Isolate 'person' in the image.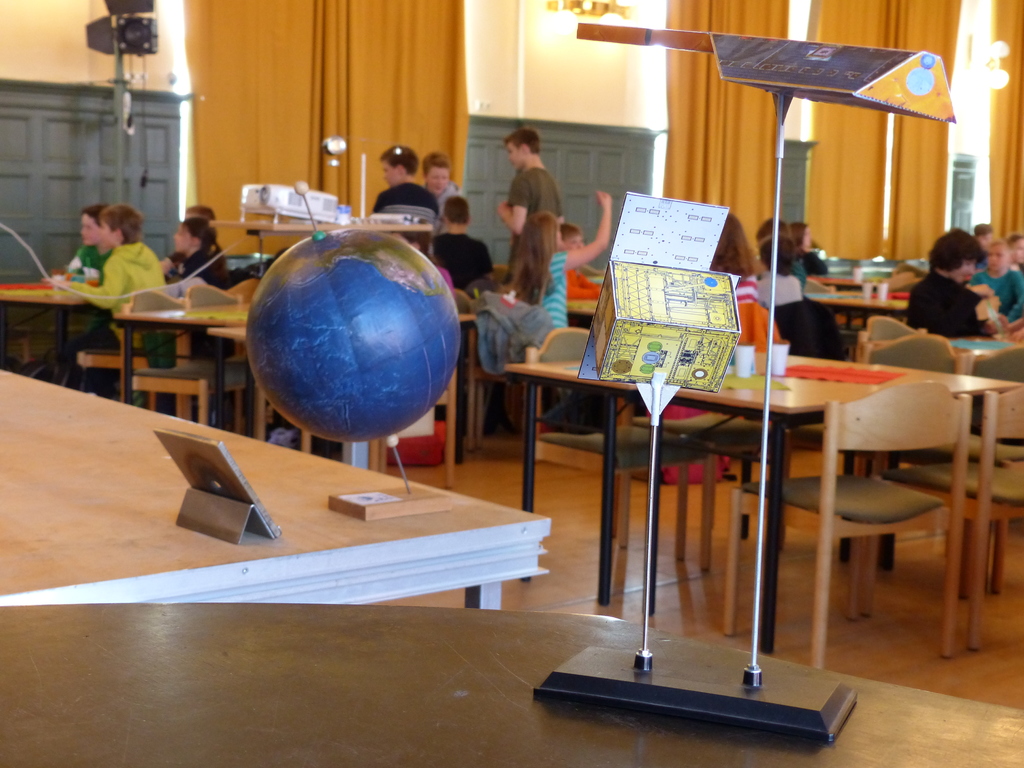
Isolated region: <box>916,220,1002,362</box>.
